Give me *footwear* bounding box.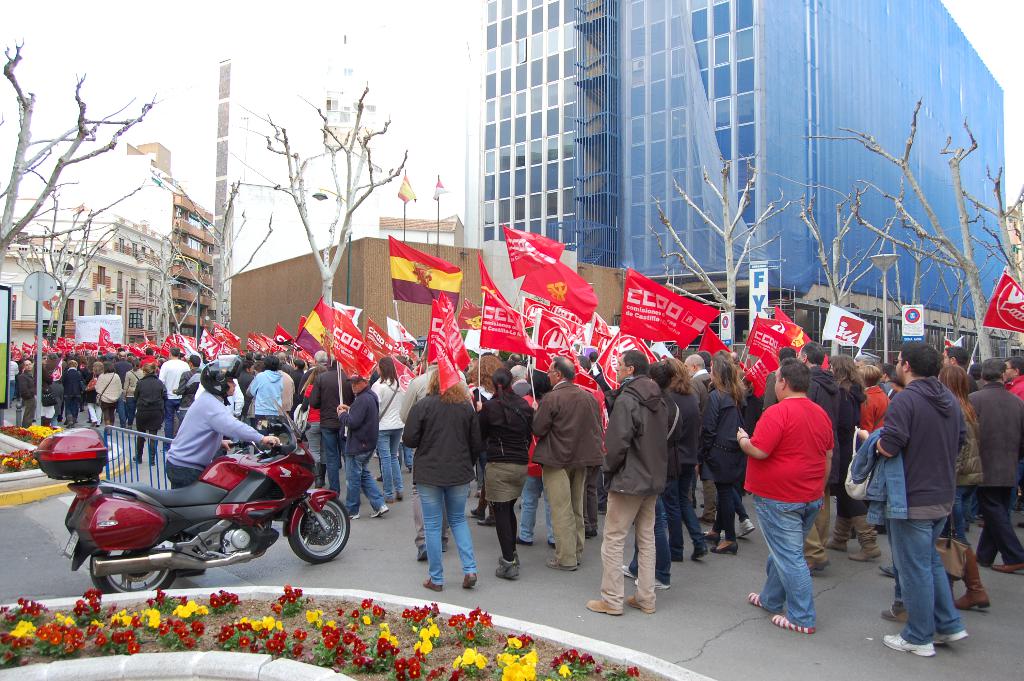
461 571 478 587.
